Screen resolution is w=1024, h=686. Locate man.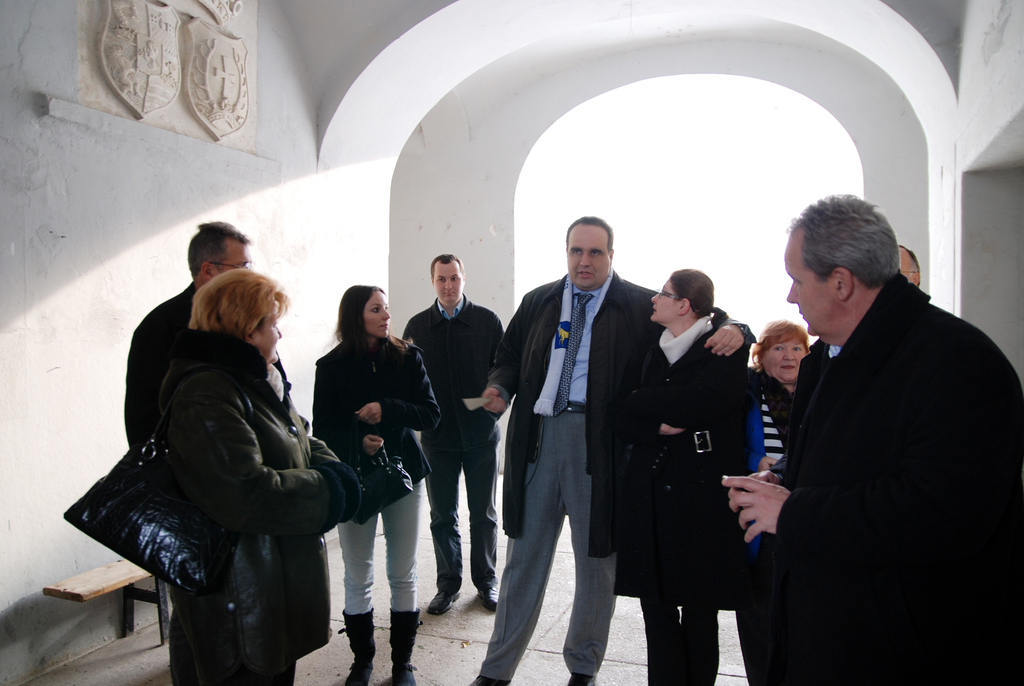
[left=397, top=252, right=508, bottom=618].
